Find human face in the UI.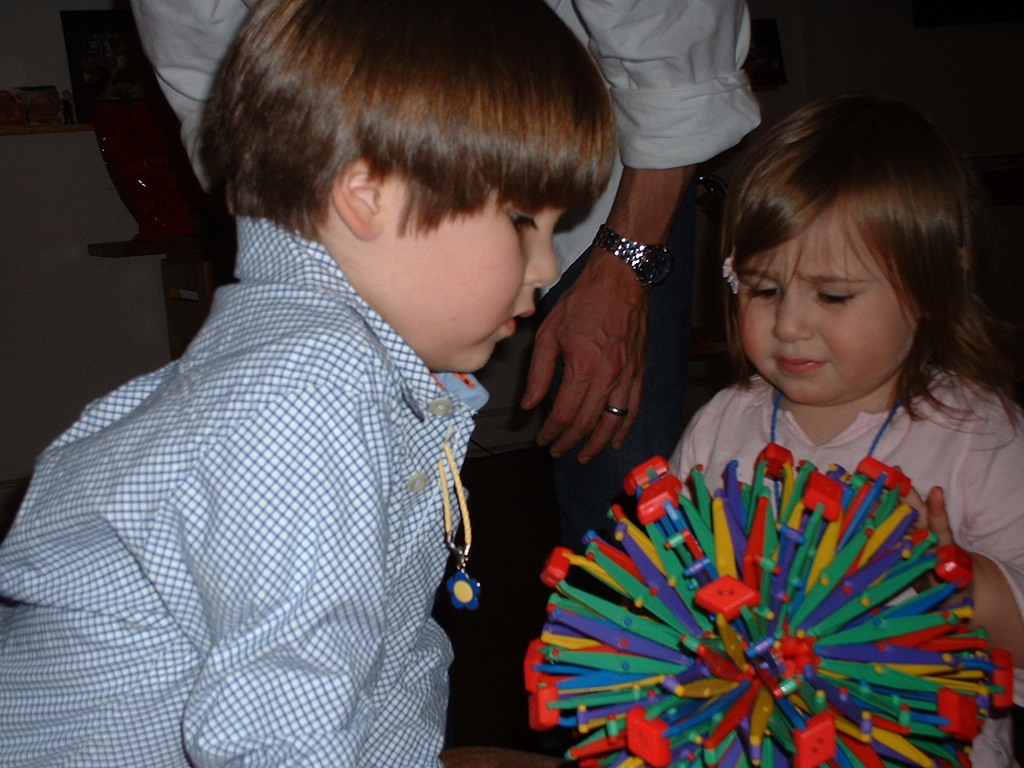
UI element at 730,200,941,408.
